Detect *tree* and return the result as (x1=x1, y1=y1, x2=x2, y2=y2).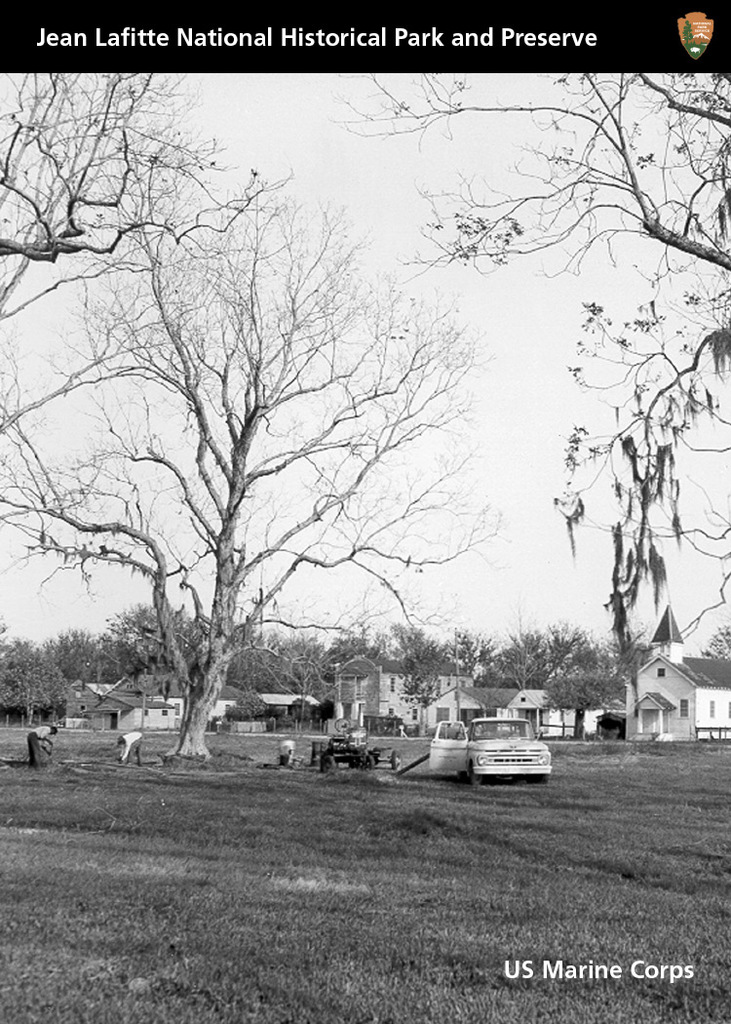
(x1=479, y1=621, x2=579, y2=689).
